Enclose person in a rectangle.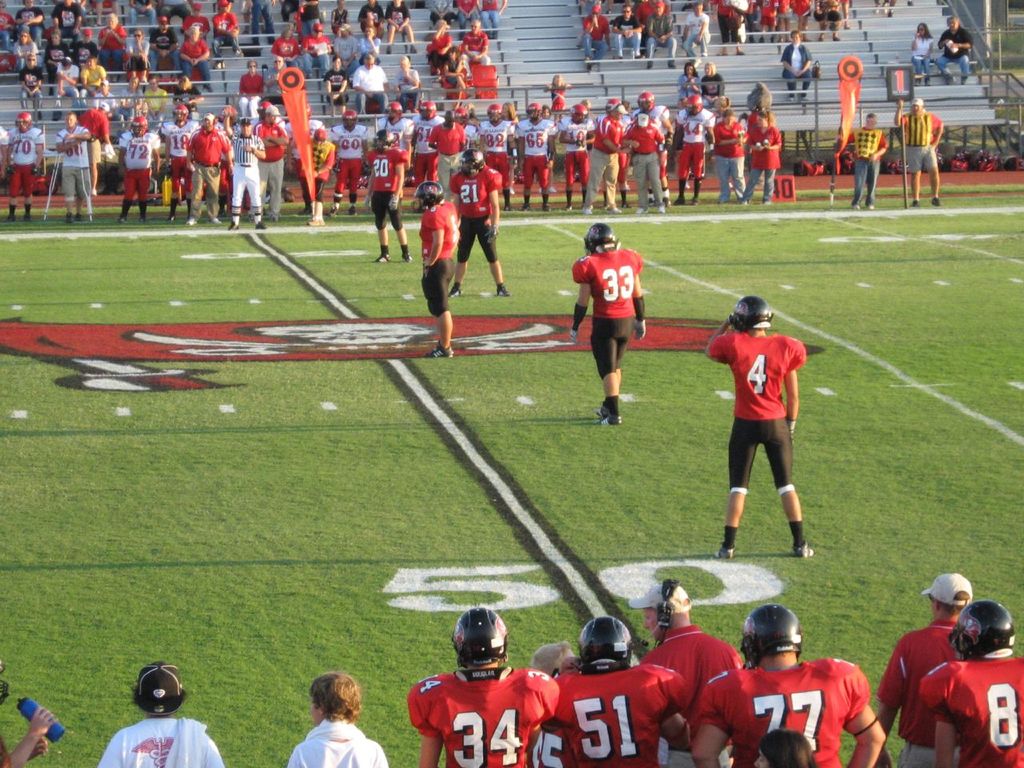
box=[56, 114, 91, 222].
